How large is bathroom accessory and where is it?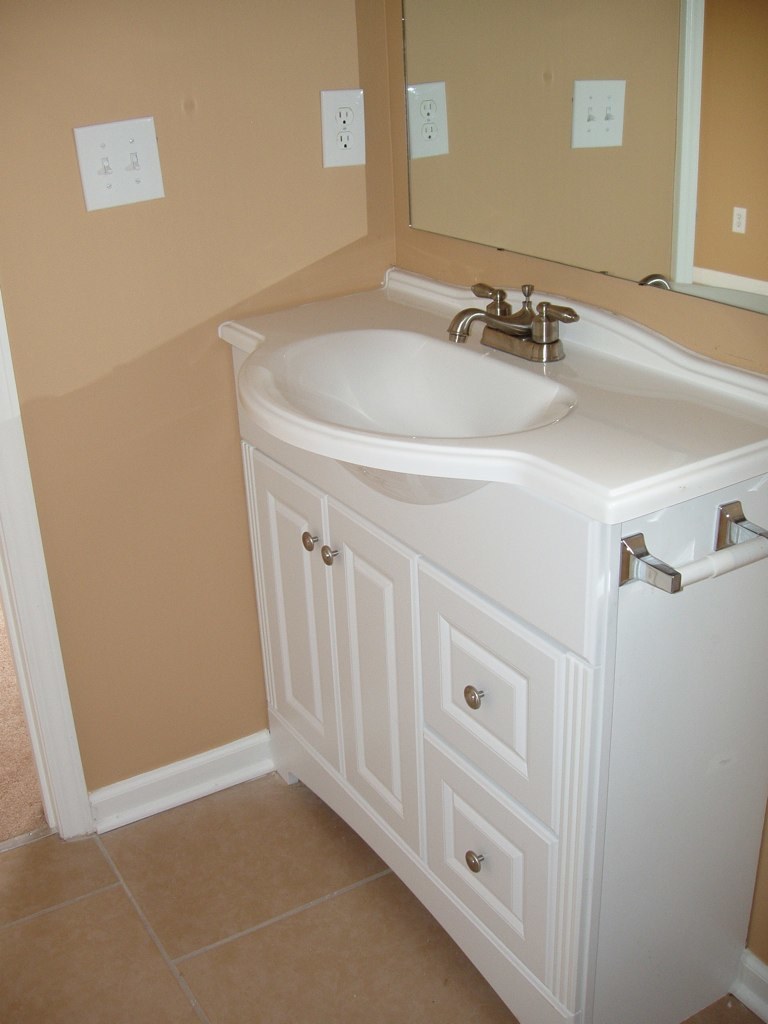
Bounding box: box(447, 284, 578, 363).
